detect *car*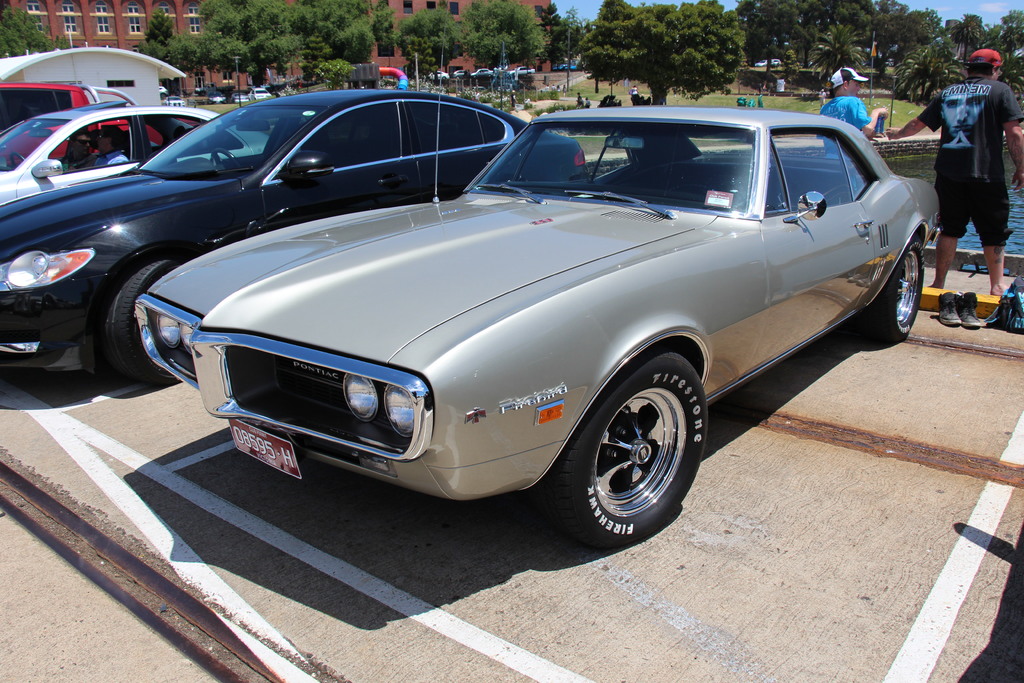
bbox=(4, 78, 203, 147)
